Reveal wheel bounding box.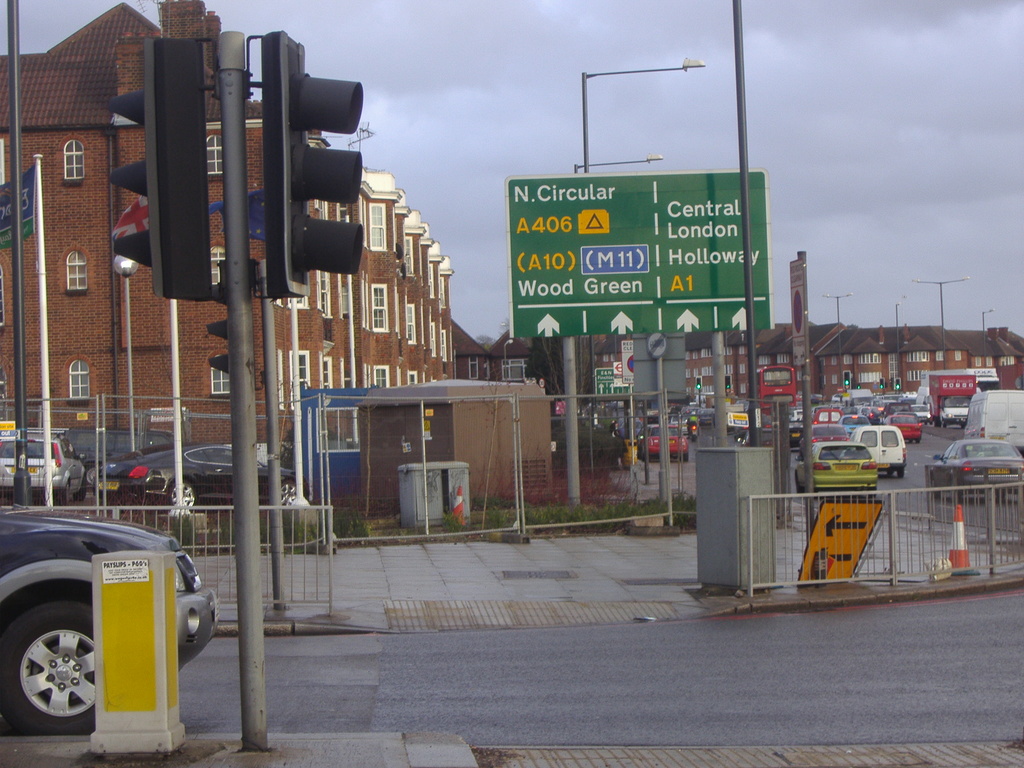
Revealed: pyautogui.locateOnScreen(897, 467, 906, 479).
